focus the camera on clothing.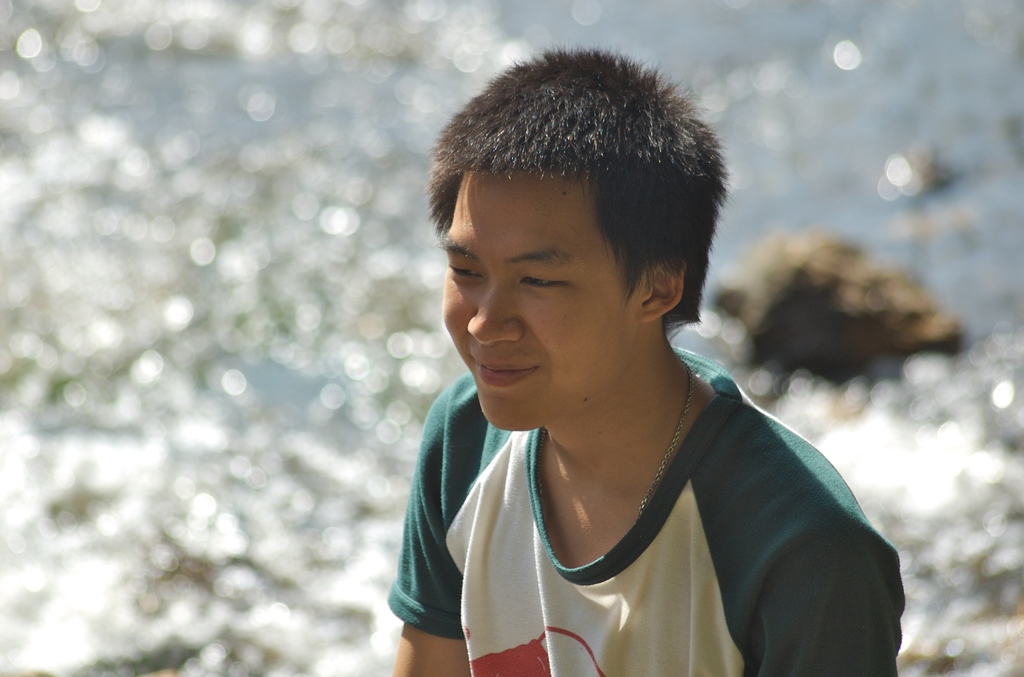
Focus region: [431, 352, 851, 660].
